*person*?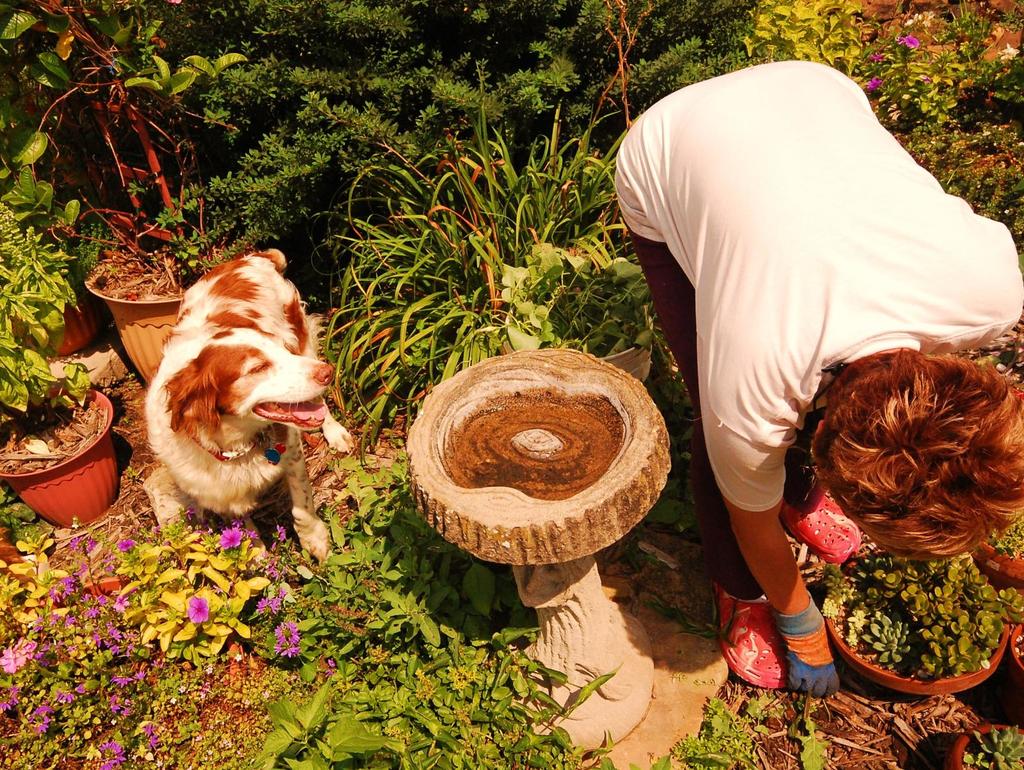
BBox(649, 76, 982, 700)
